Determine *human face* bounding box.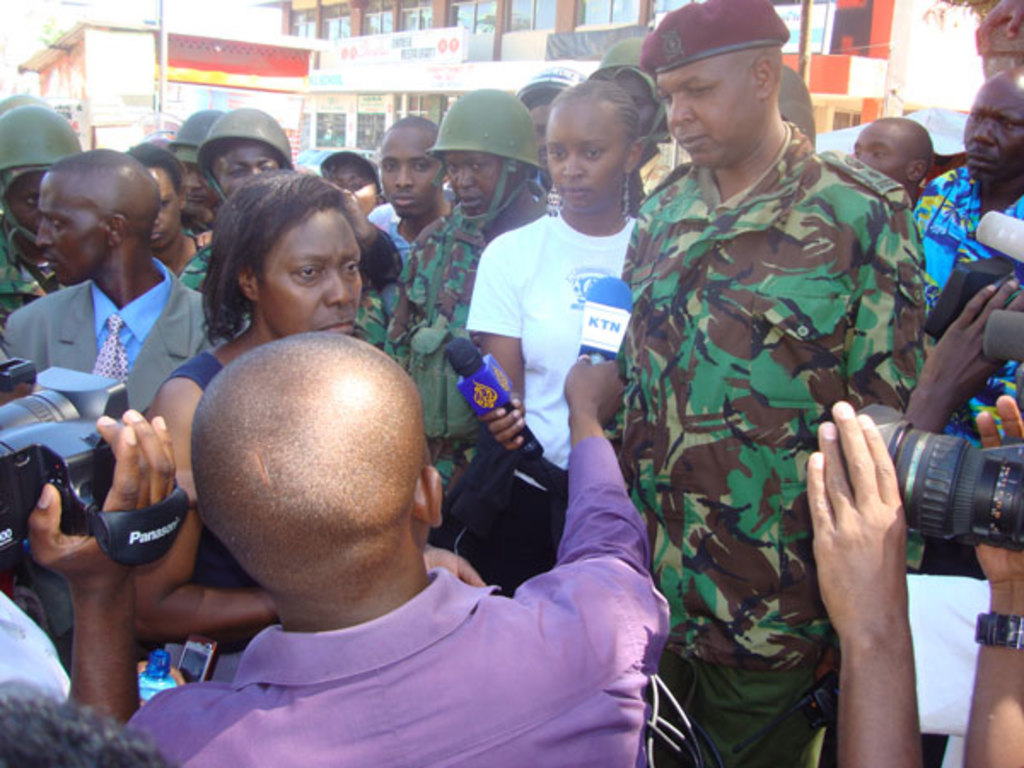
Determined: bbox=[626, 77, 657, 133].
